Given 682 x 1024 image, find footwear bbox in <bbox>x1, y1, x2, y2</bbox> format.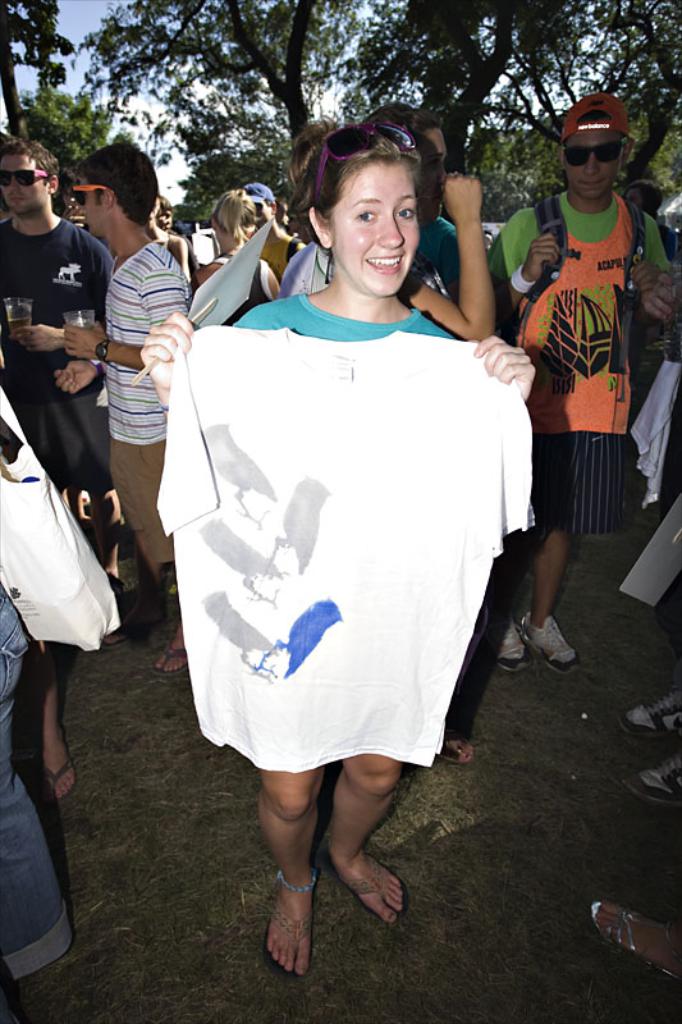
<bbox>253, 868, 316, 987</bbox>.
